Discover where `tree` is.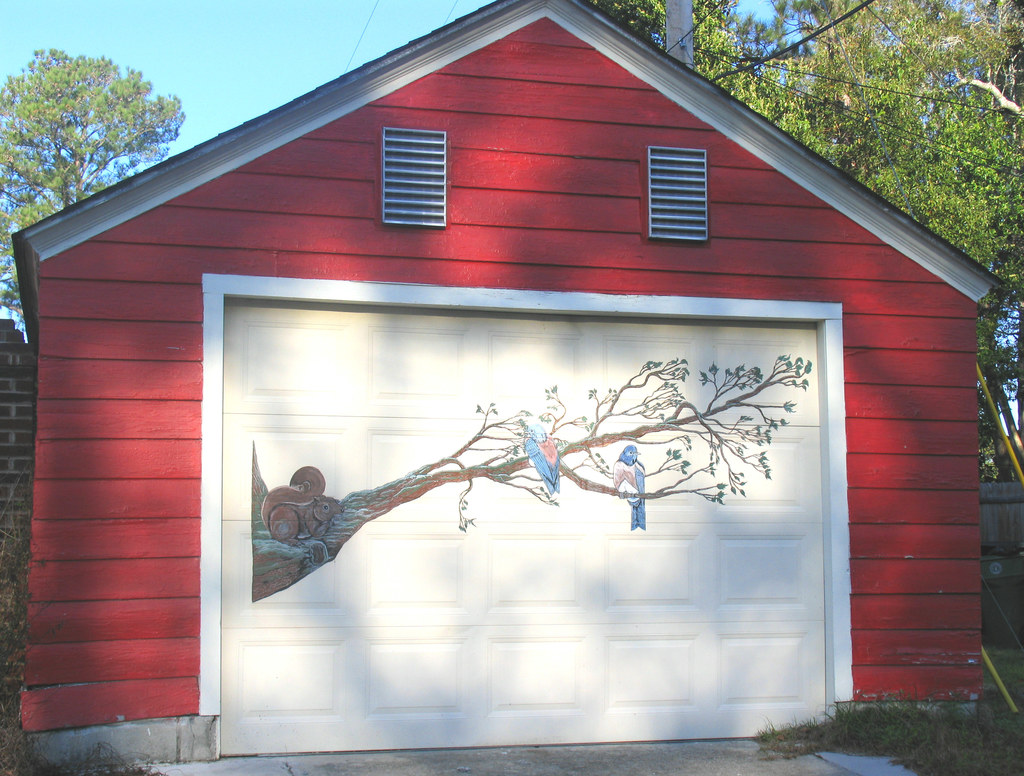
Discovered at 611,0,764,104.
